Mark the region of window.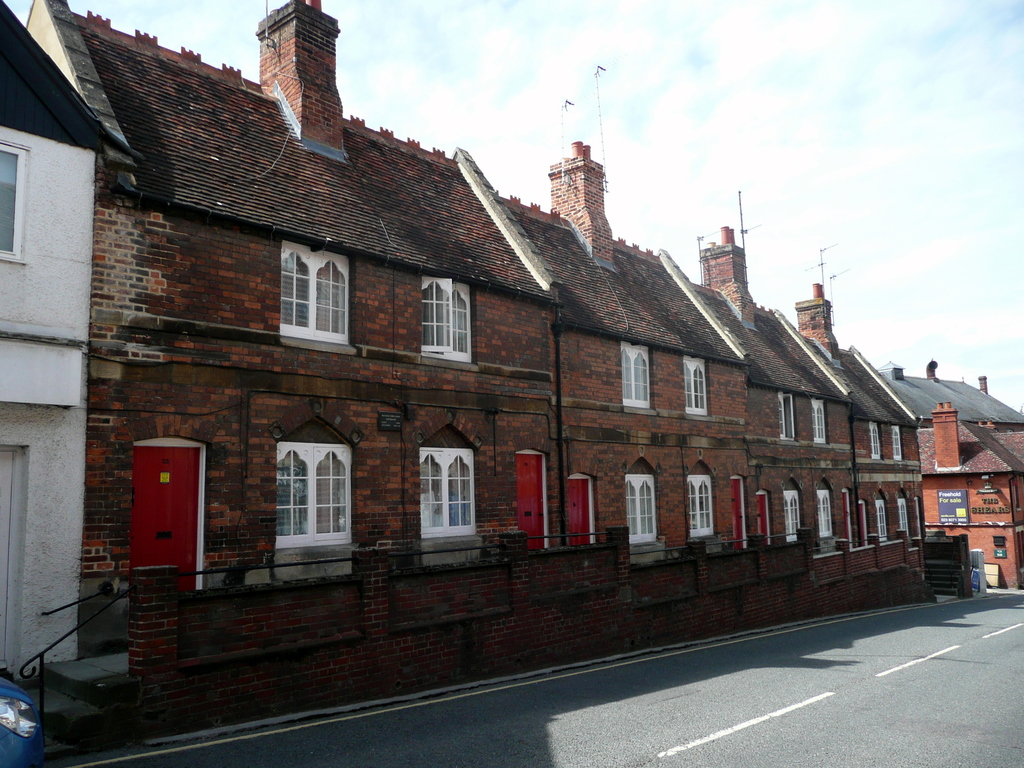
Region: crop(419, 279, 479, 367).
